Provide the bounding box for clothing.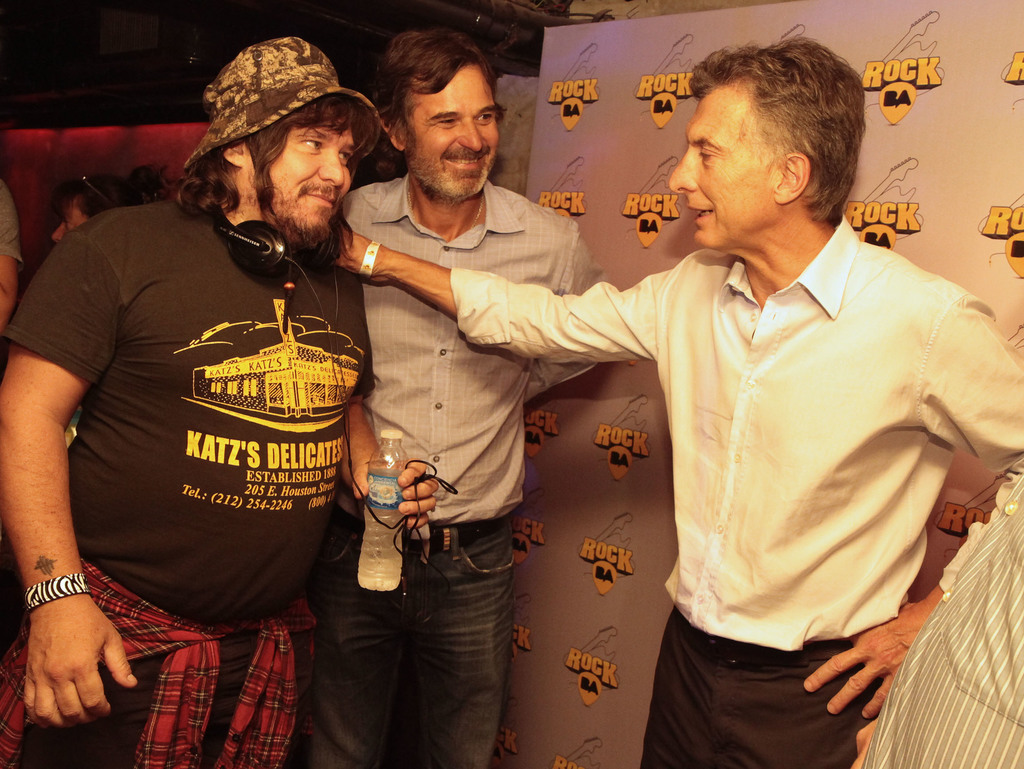
Rect(332, 166, 609, 768).
